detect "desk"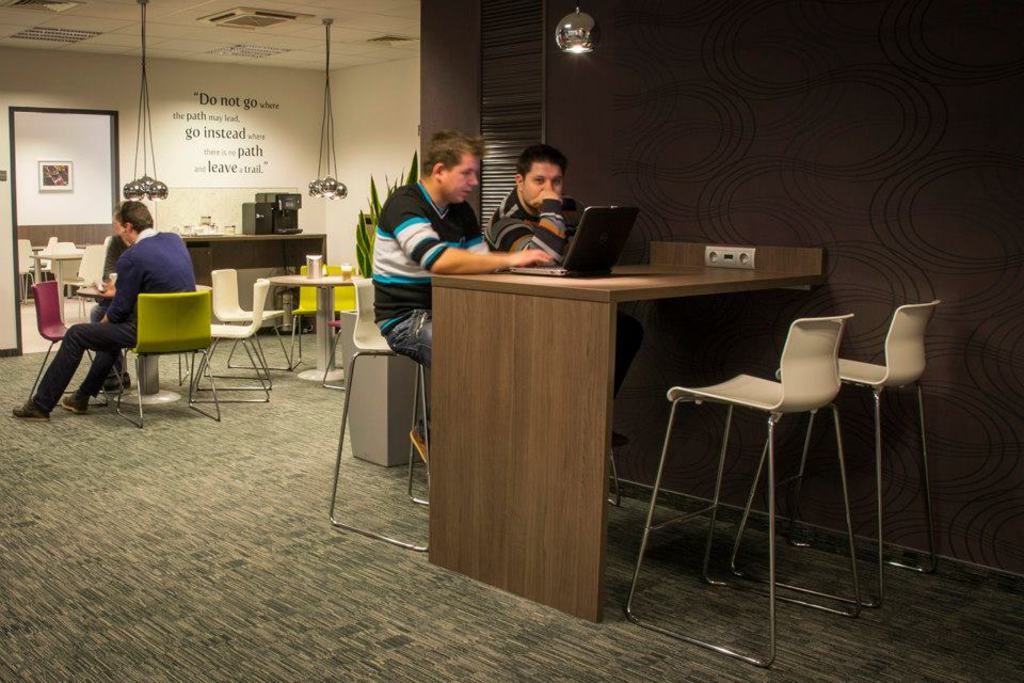
pyautogui.locateOnScreen(439, 229, 806, 545)
